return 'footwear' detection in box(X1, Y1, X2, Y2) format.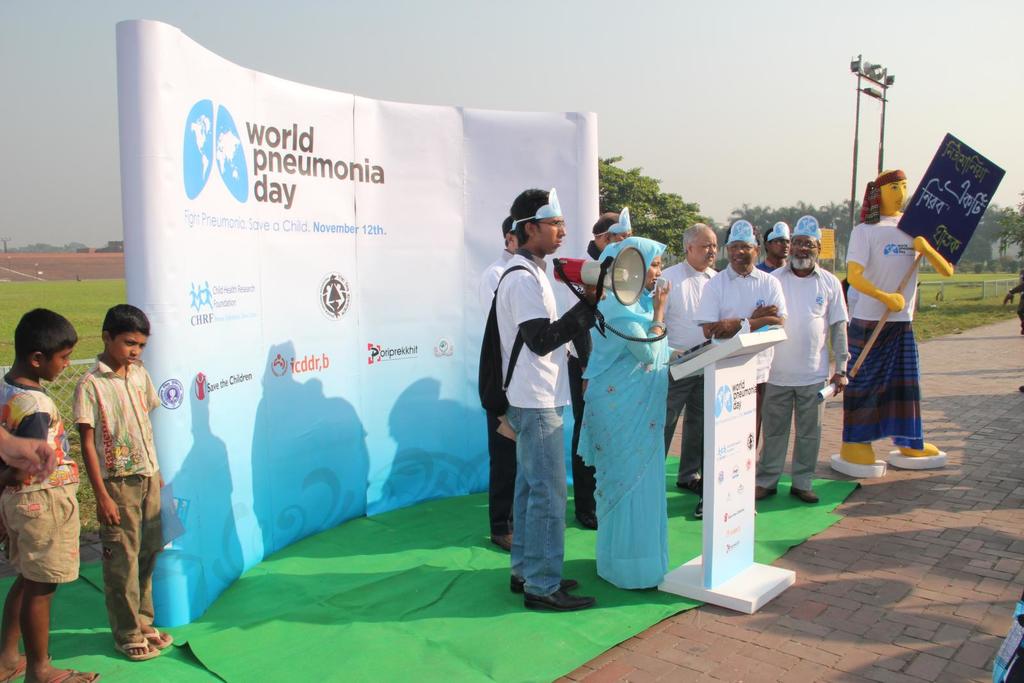
box(22, 660, 99, 682).
